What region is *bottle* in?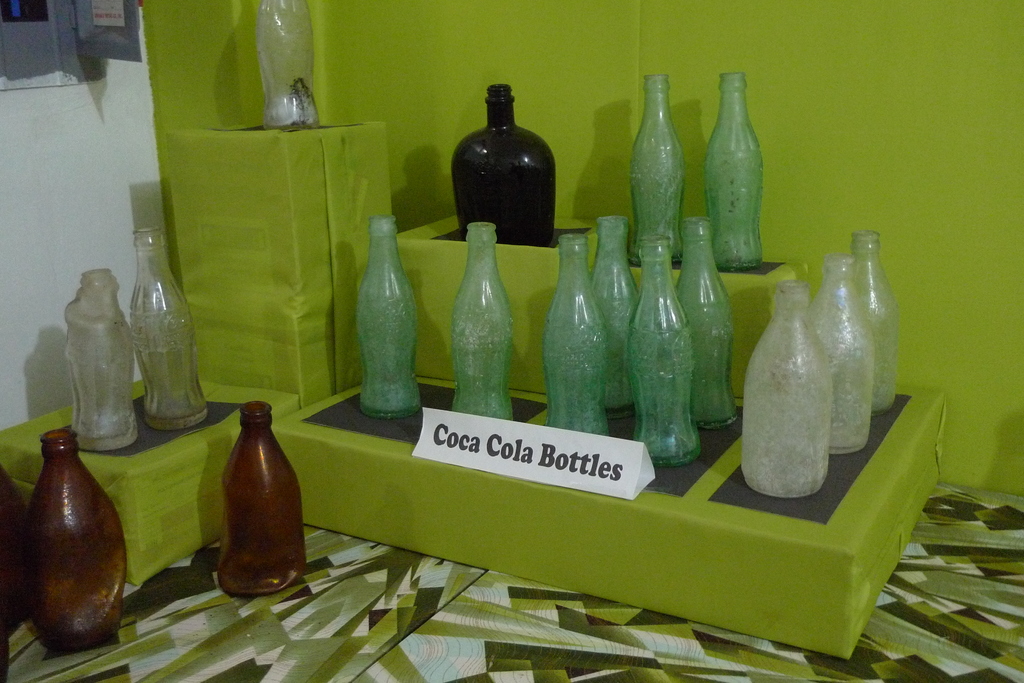
BBox(216, 398, 301, 594).
